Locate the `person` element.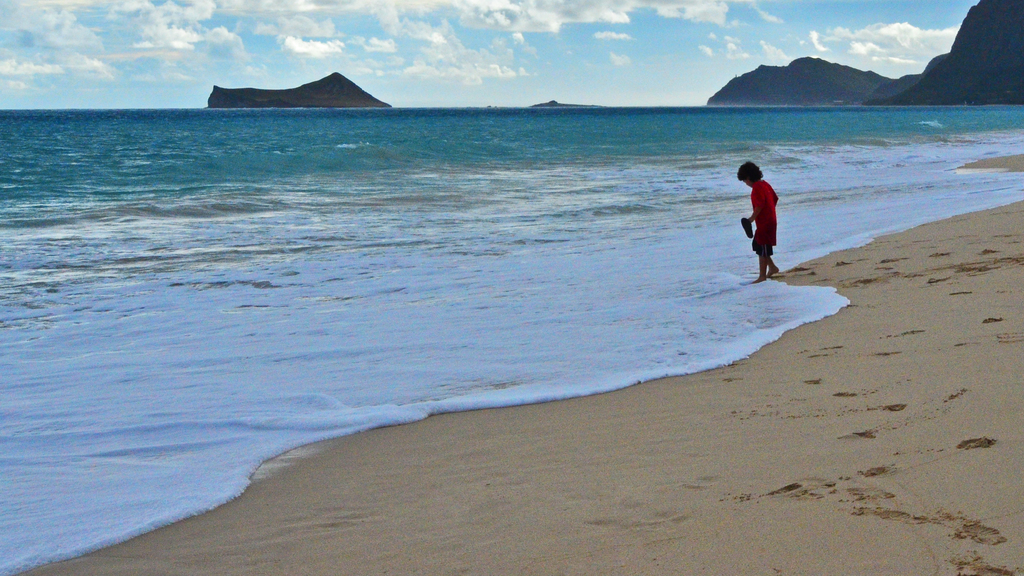
Element bbox: 735/150/785/269.
